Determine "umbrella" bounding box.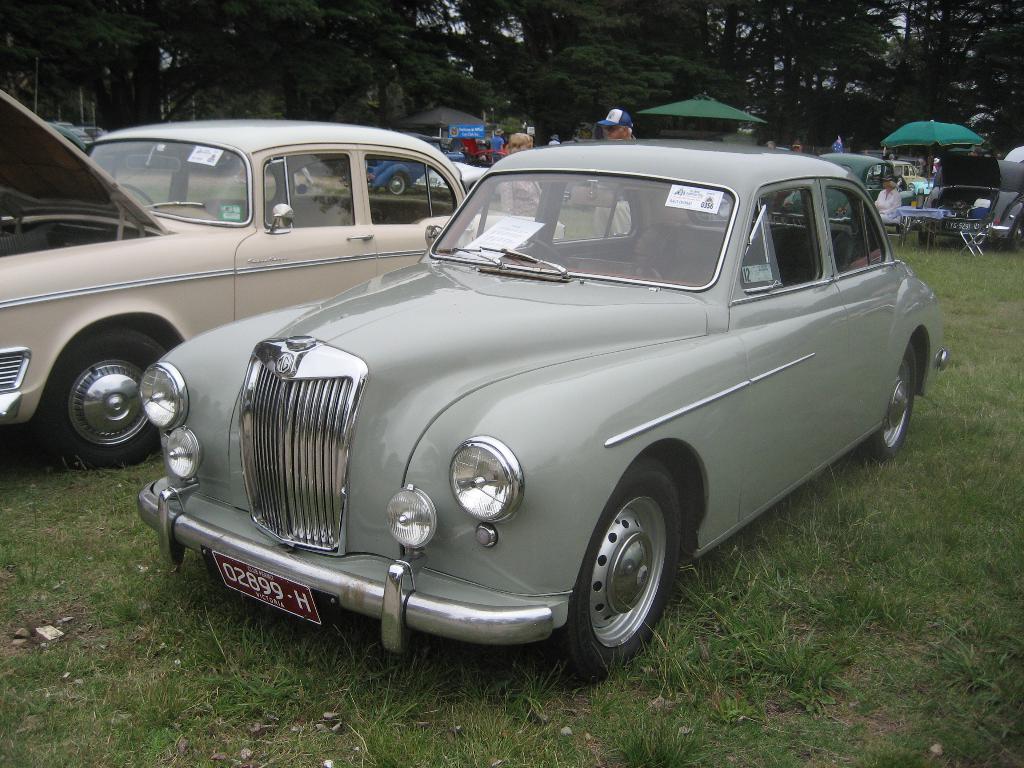
Determined: x1=882 y1=120 x2=986 y2=179.
